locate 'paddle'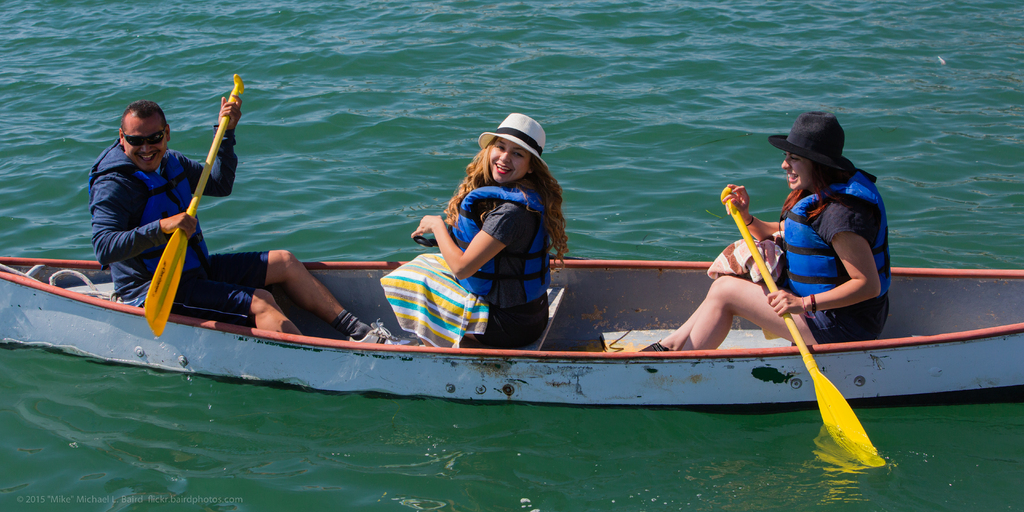
139:69:247:339
